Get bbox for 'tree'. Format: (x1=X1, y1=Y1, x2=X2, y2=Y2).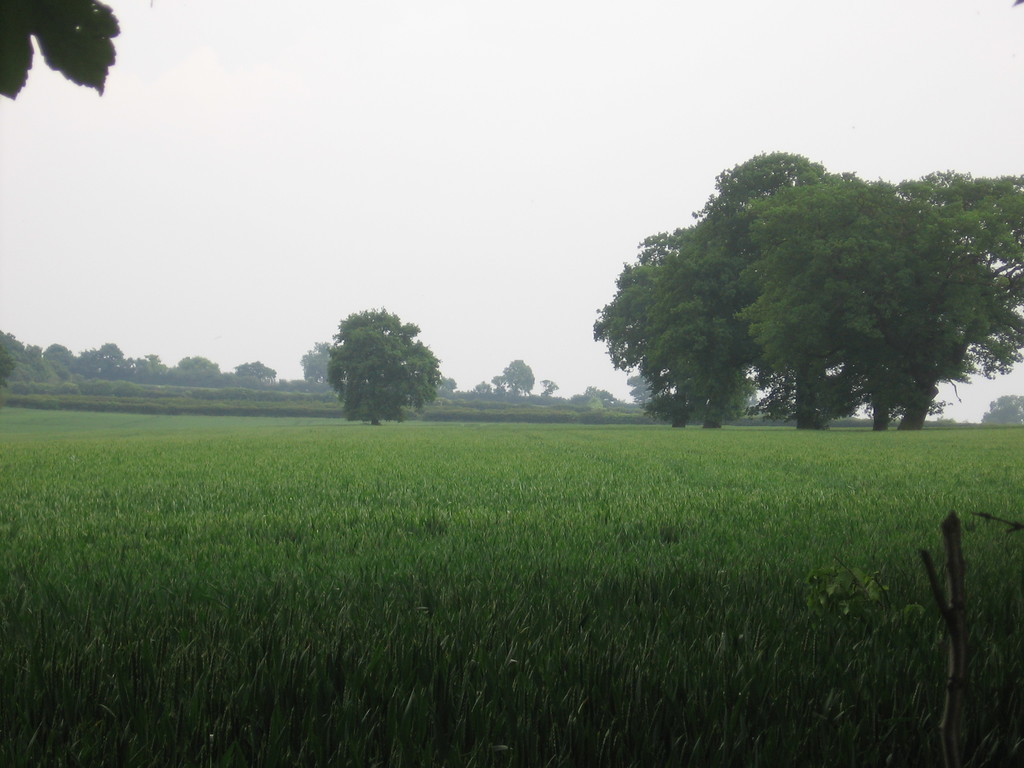
(x1=731, y1=172, x2=1017, y2=431).
